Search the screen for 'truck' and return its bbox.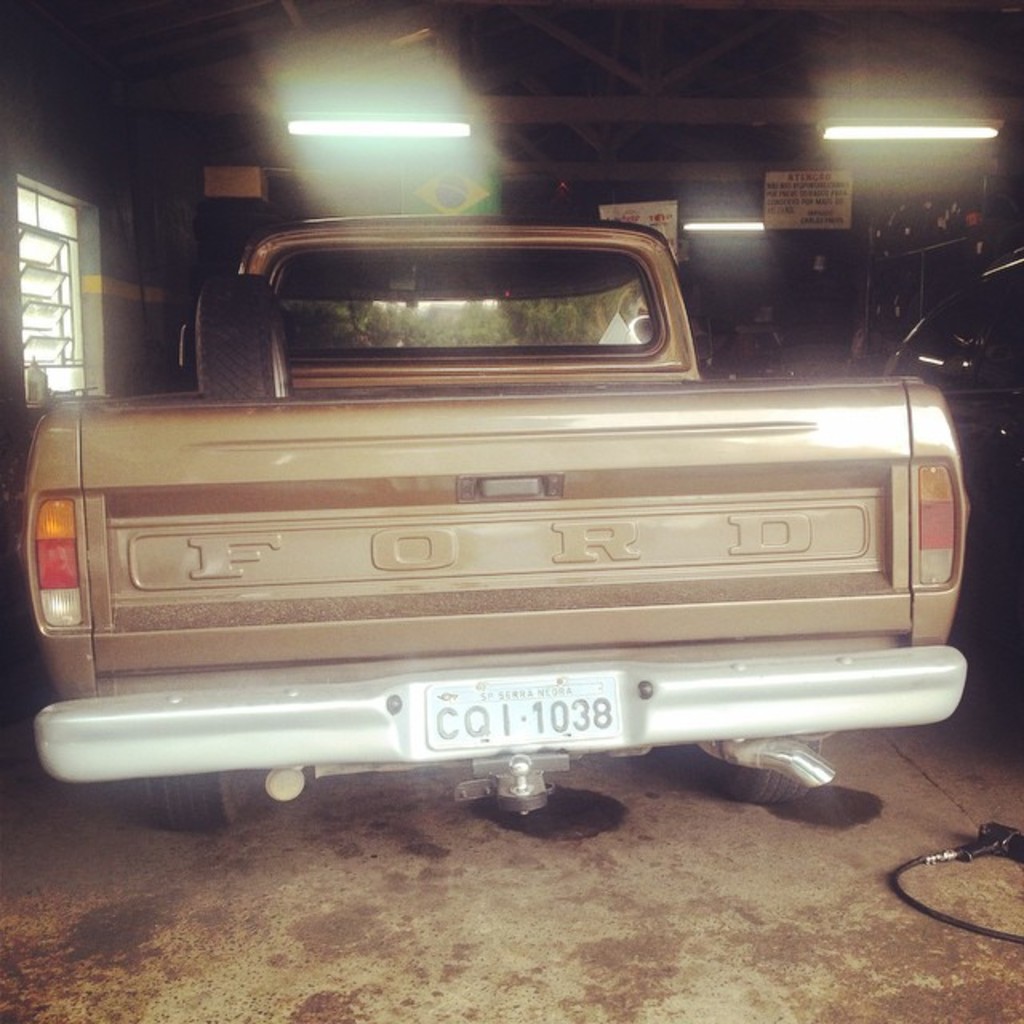
Found: <bbox>3, 214, 1023, 861</bbox>.
